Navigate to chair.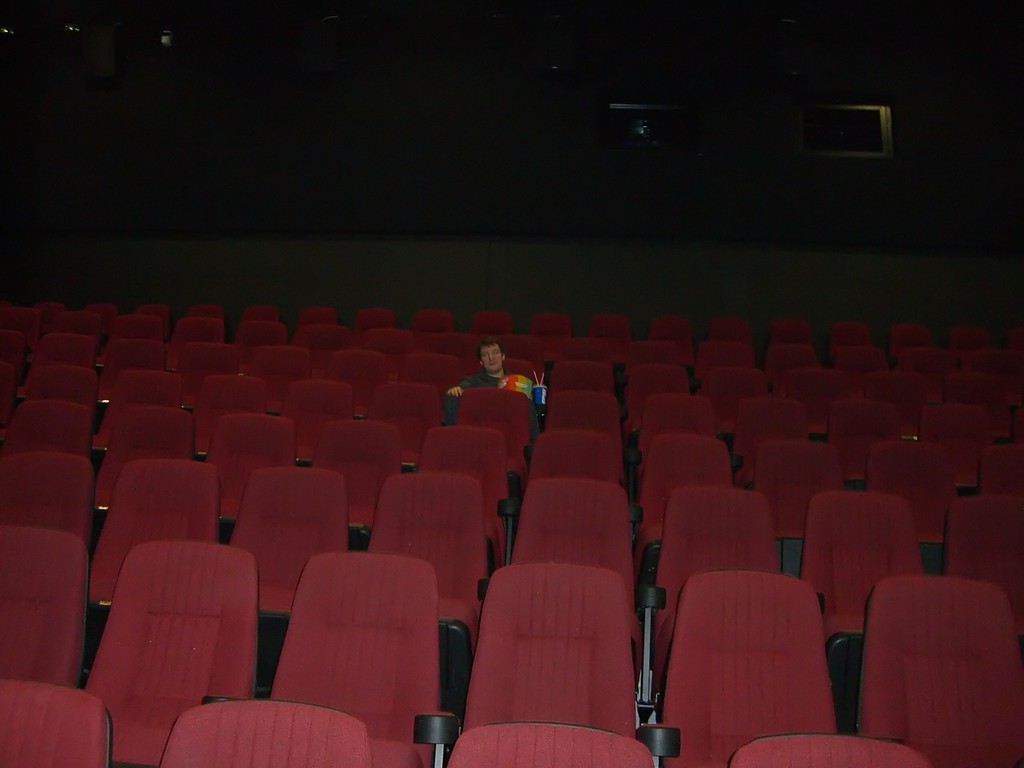
Navigation target: box(637, 482, 783, 704).
